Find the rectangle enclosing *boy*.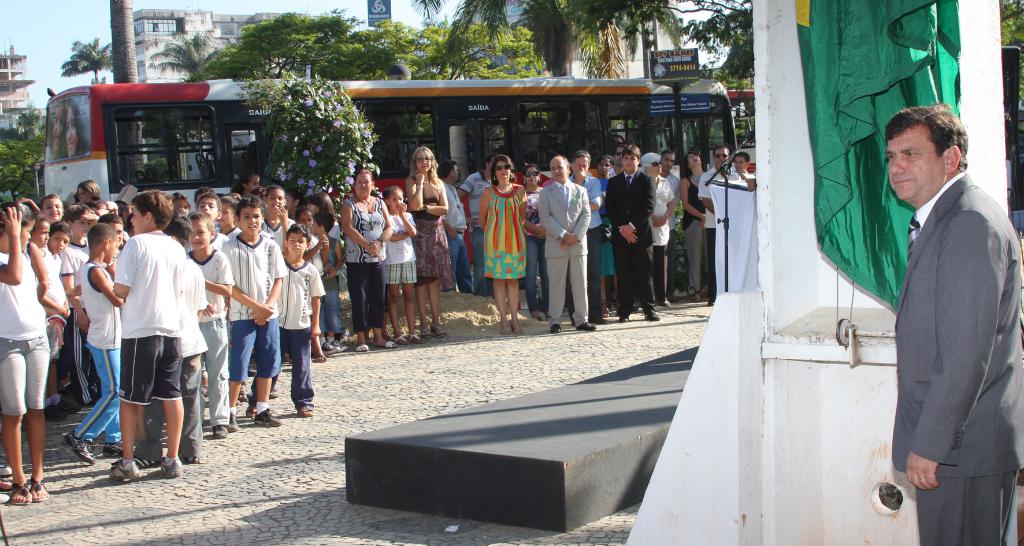
bbox(195, 193, 234, 246).
